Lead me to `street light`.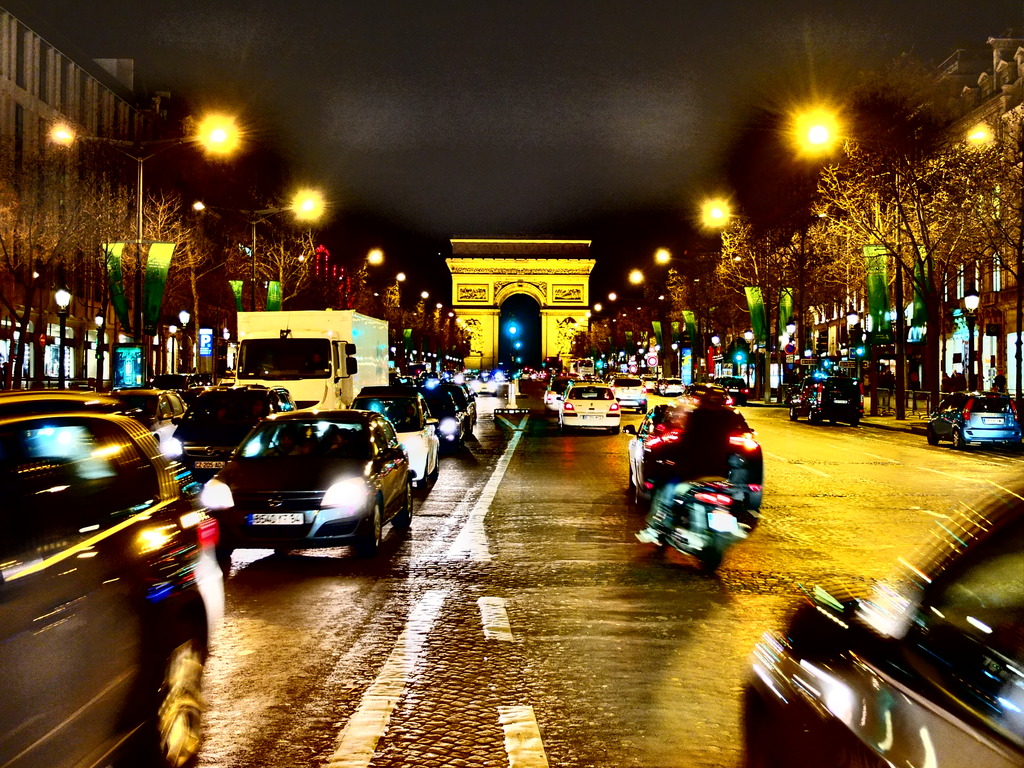
Lead to [49, 283, 69, 383].
